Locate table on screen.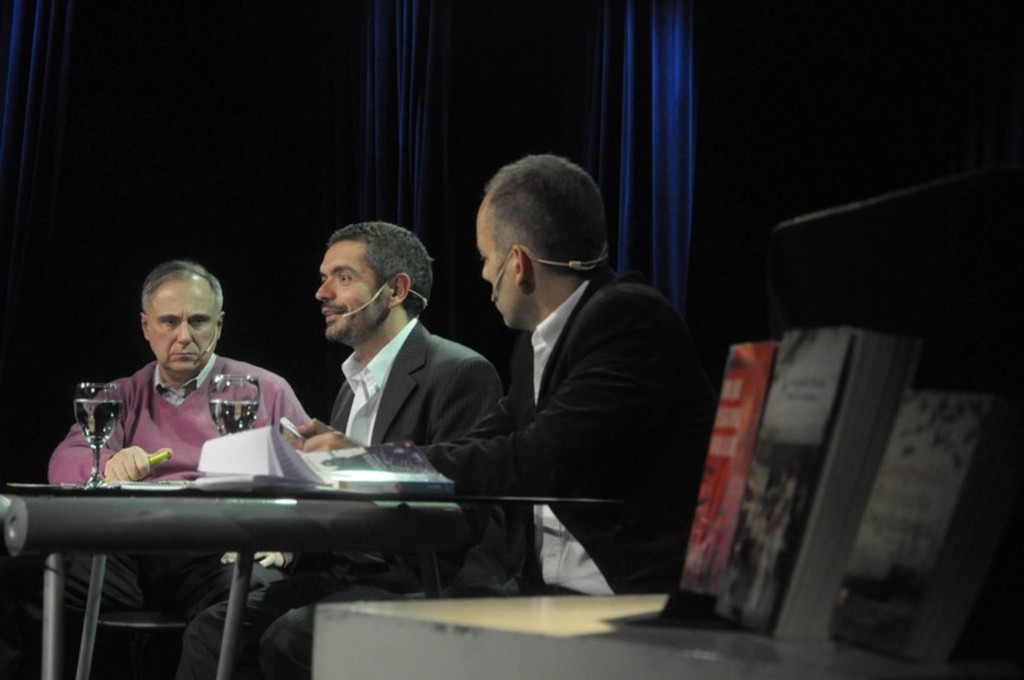
On screen at bbox=[13, 480, 602, 679].
